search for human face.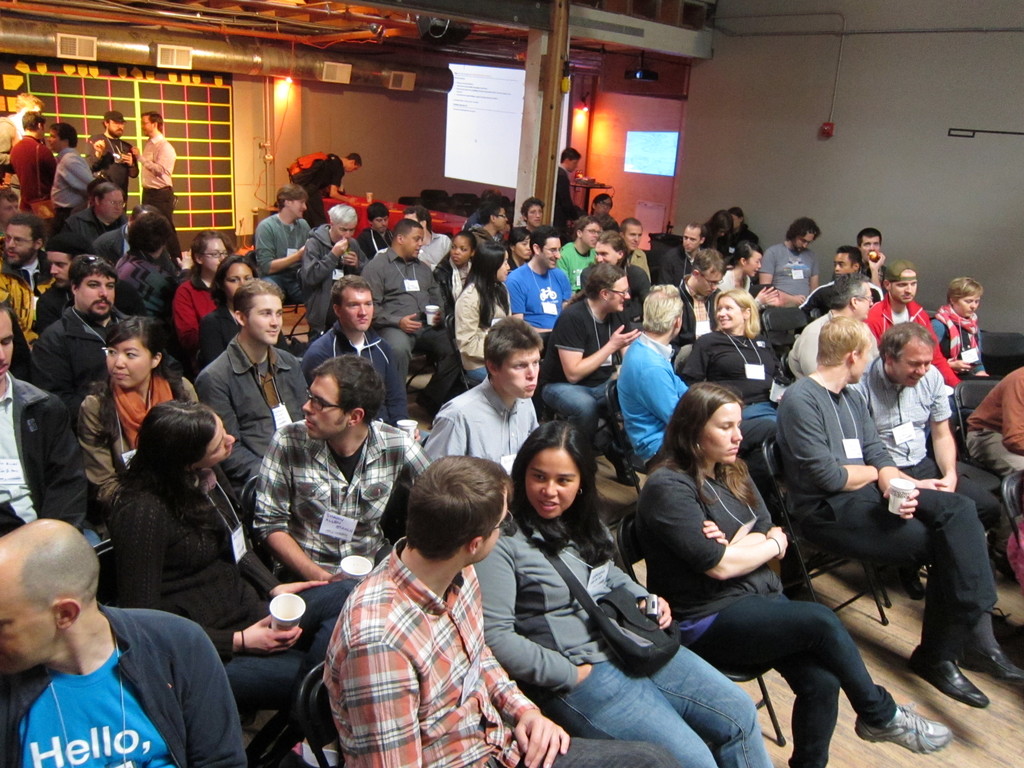
Found at box(519, 447, 580, 520).
